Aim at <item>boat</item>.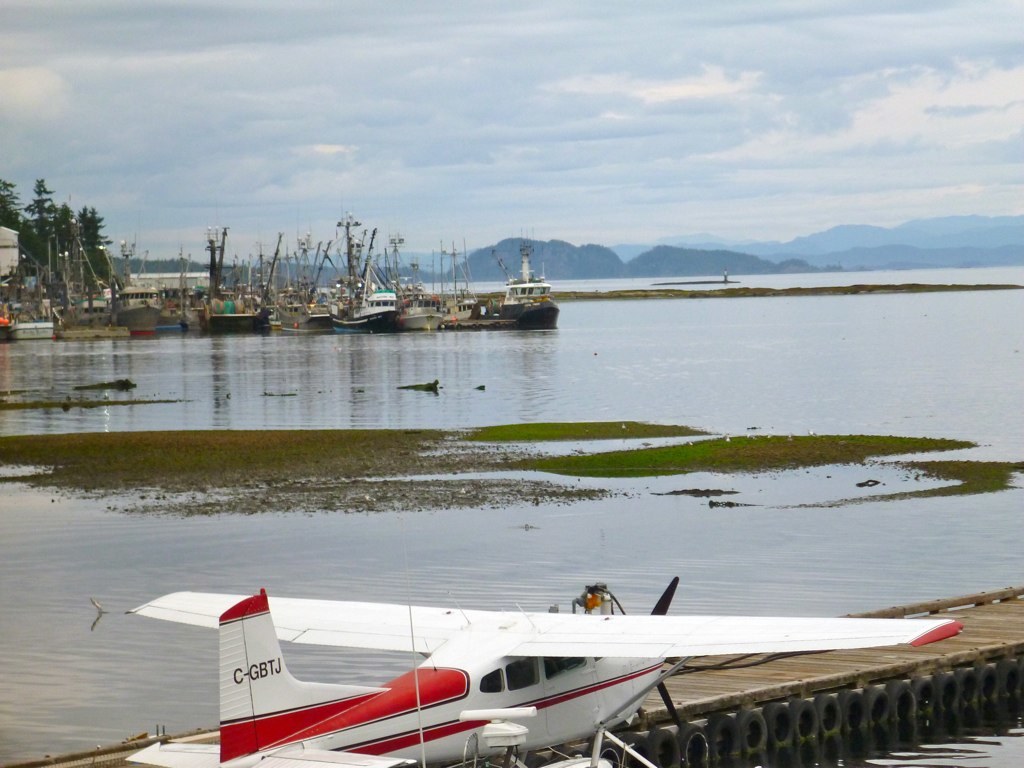
Aimed at 494, 251, 562, 332.
